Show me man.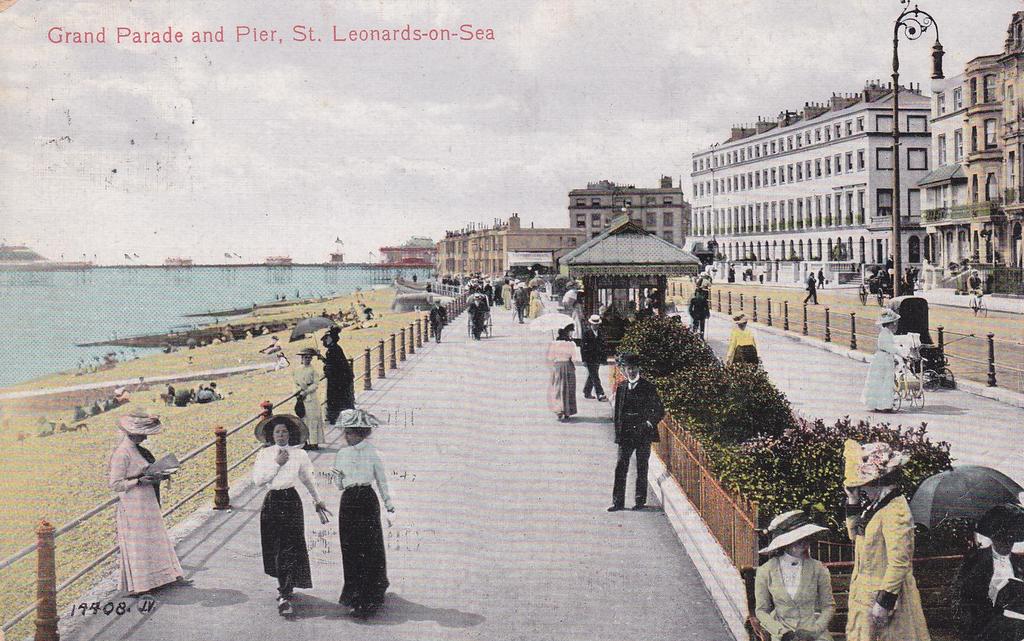
man is here: [x1=966, y1=267, x2=987, y2=308].
